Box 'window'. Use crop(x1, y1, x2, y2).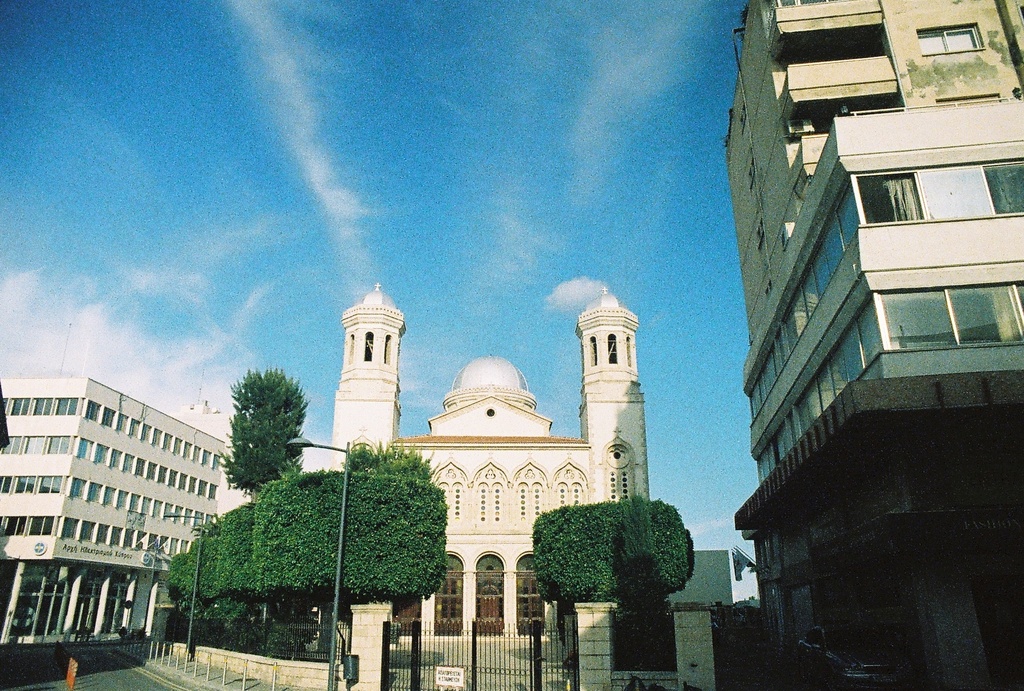
crop(852, 163, 1023, 223).
